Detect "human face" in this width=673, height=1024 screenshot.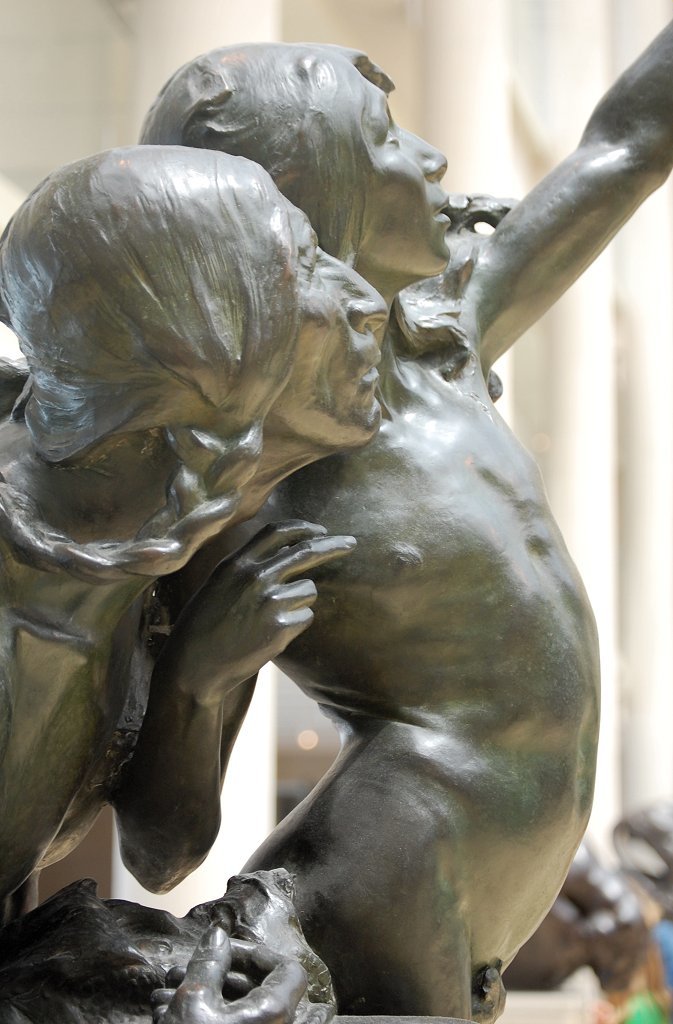
Detection: 266:209:387:444.
